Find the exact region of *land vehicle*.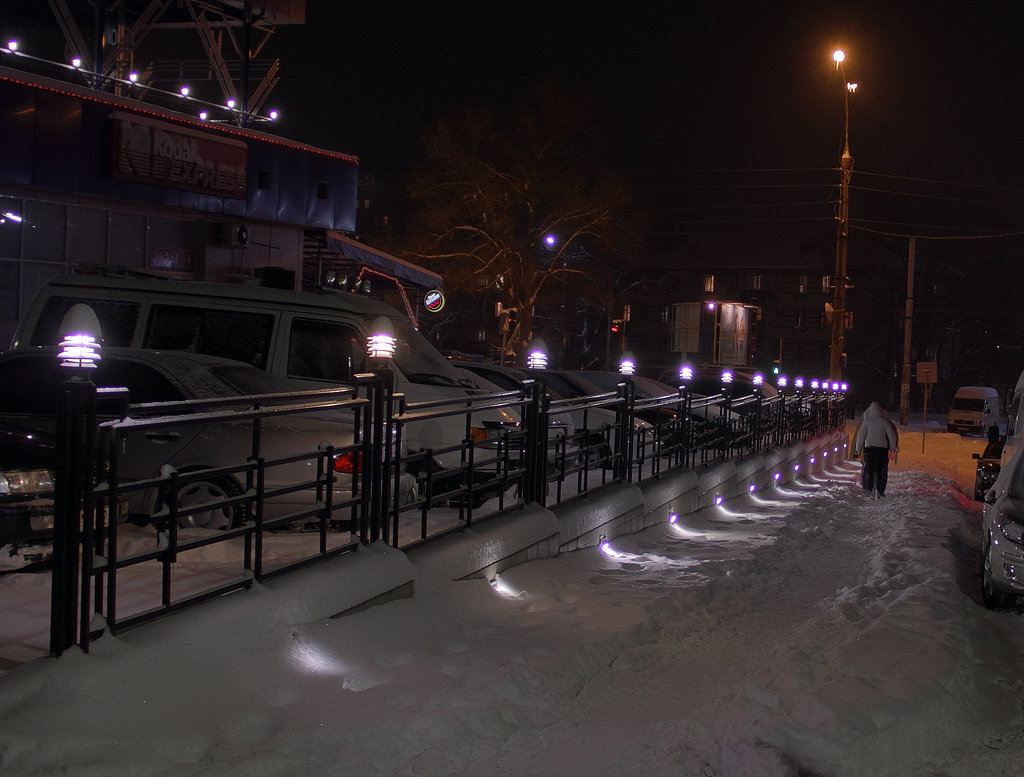
Exact region: {"left": 708, "top": 367, "right": 814, "bottom": 424}.
